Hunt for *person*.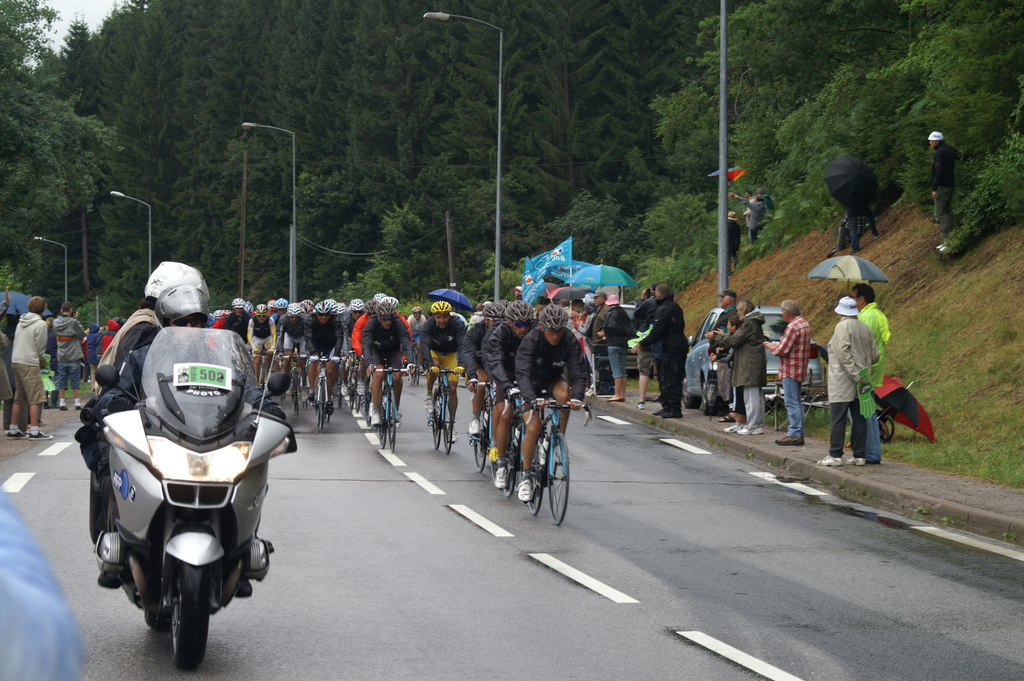
Hunted down at x1=460, y1=302, x2=502, y2=431.
